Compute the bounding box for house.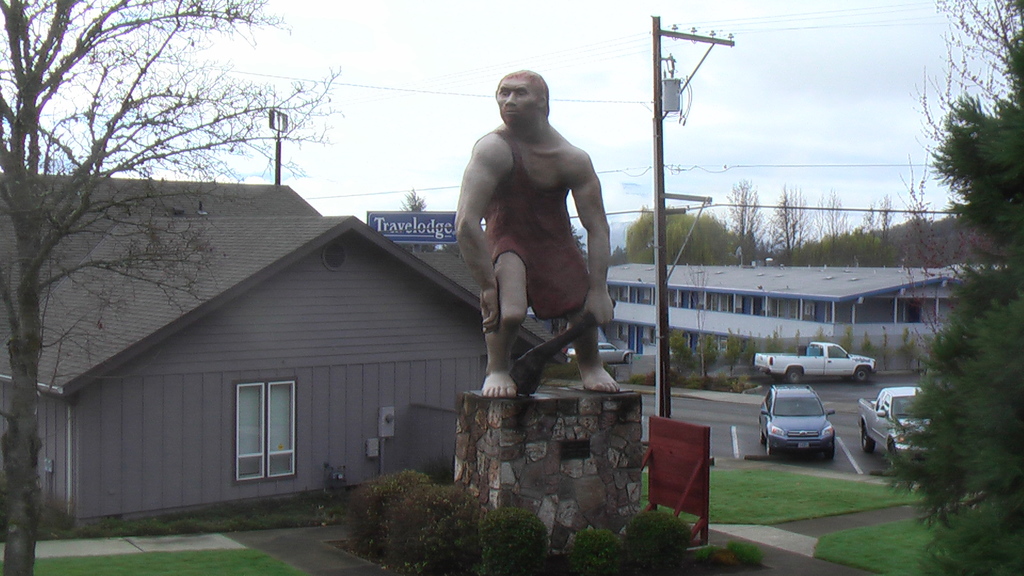
<region>49, 132, 557, 545</region>.
